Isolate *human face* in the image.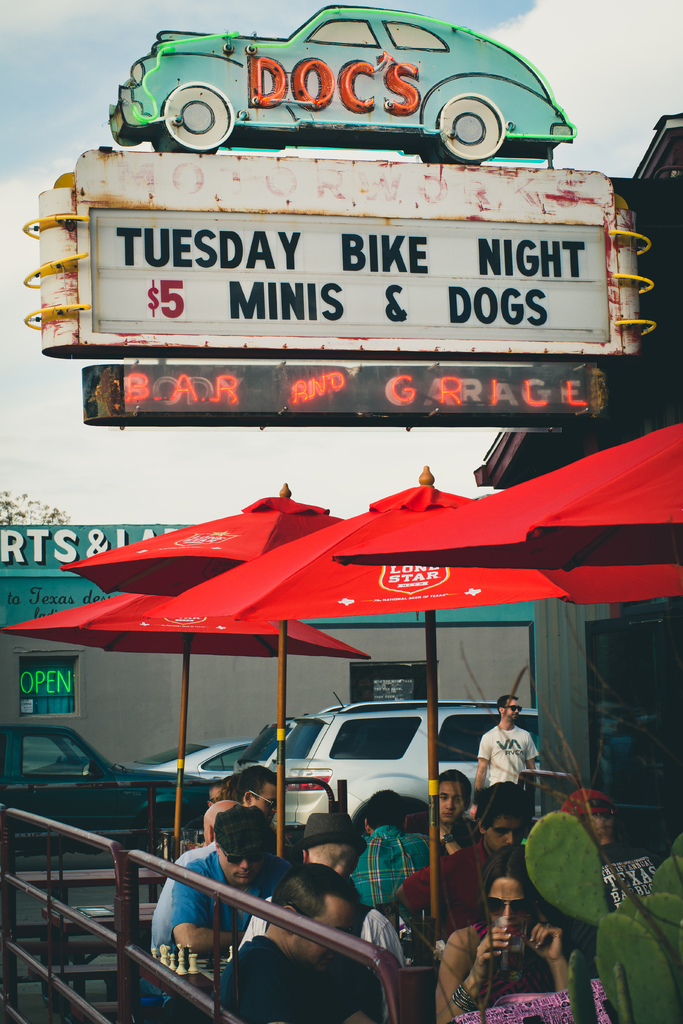
Isolated region: (294, 895, 358, 972).
